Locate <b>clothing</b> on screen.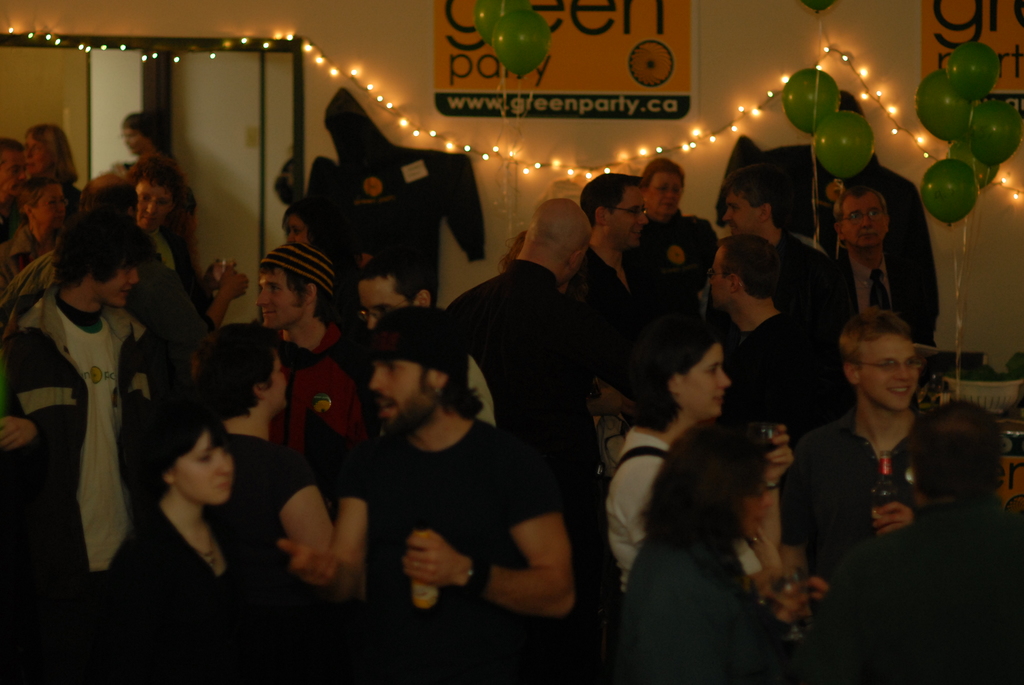
On screen at <region>445, 253, 589, 523</region>.
